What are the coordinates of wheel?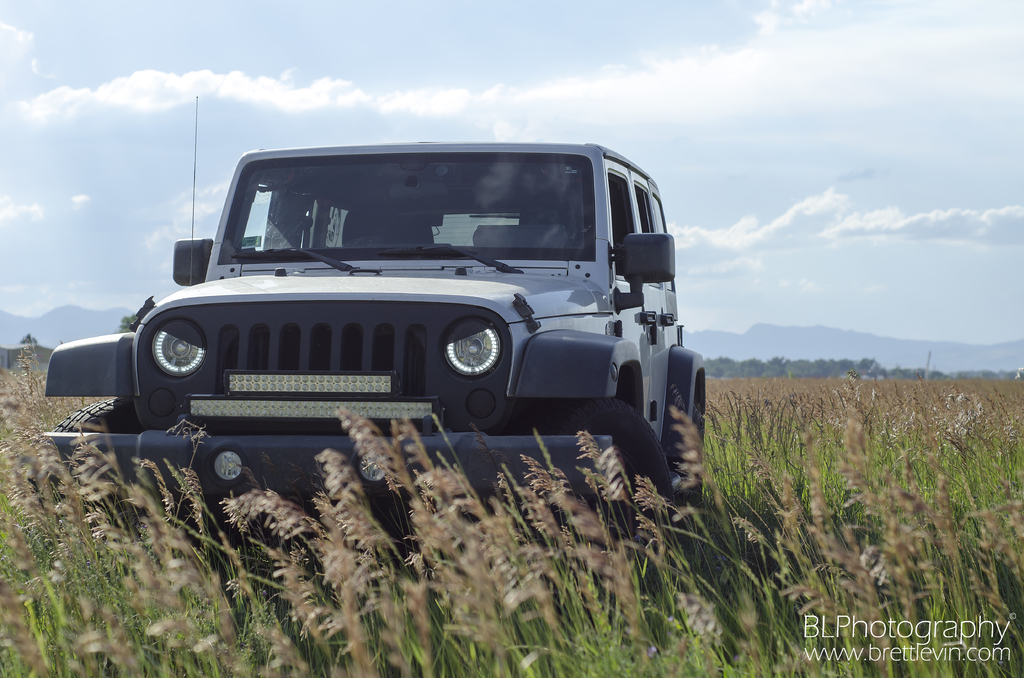
l=47, t=398, r=116, b=433.
